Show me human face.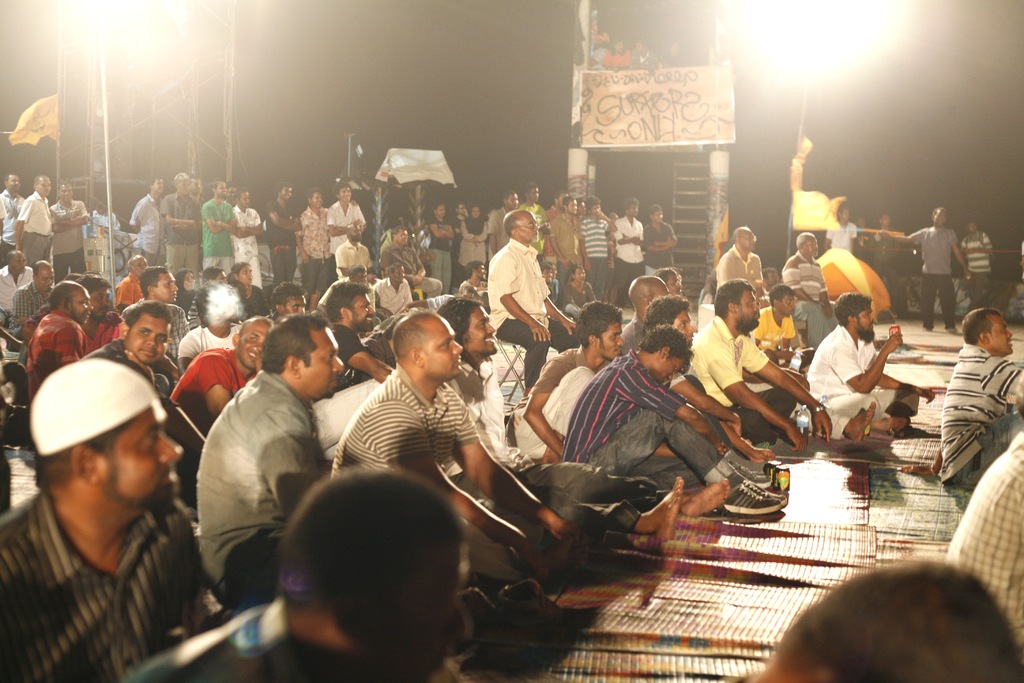
human face is here: select_region(675, 310, 697, 345).
